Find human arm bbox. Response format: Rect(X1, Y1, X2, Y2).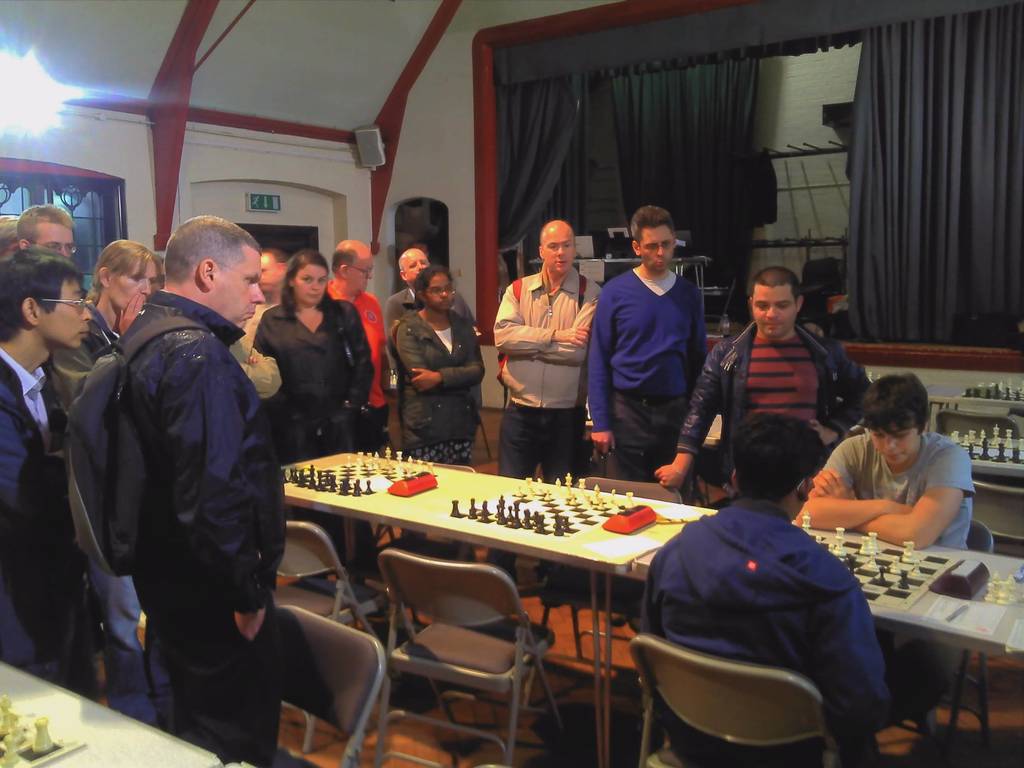
Rect(344, 310, 376, 400).
